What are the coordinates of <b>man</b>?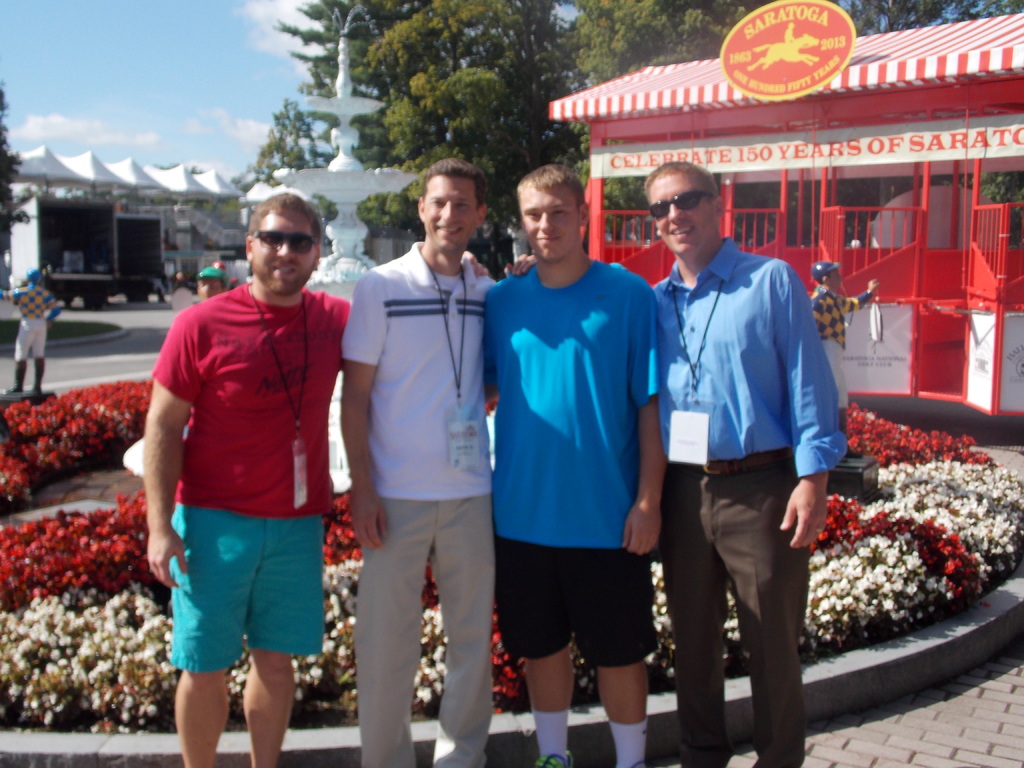
Rect(484, 157, 660, 767).
